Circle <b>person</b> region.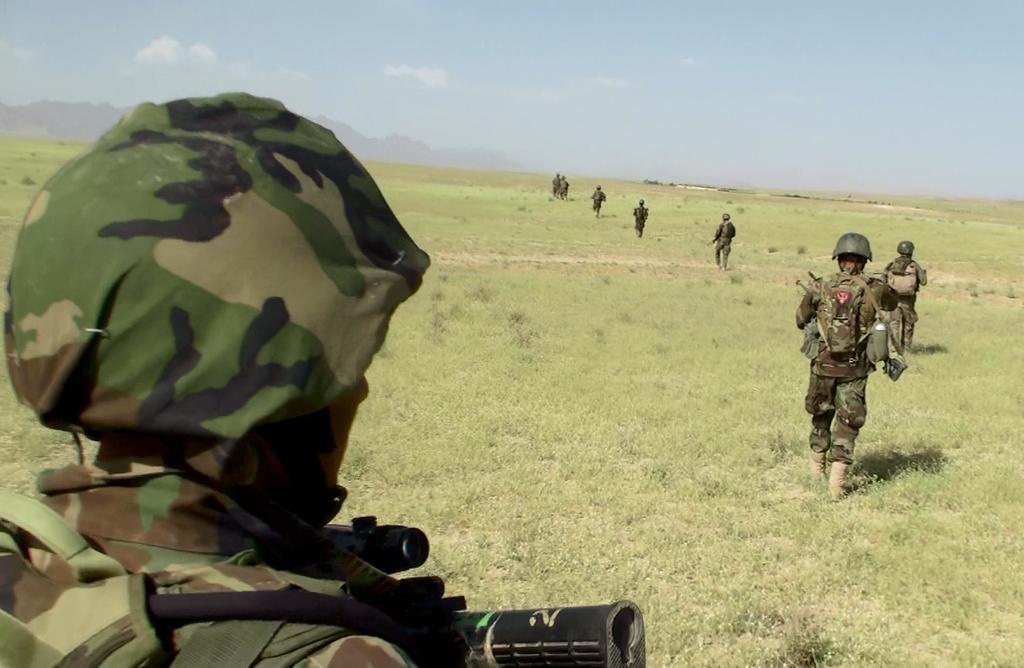
Region: 883, 239, 925, 355.
